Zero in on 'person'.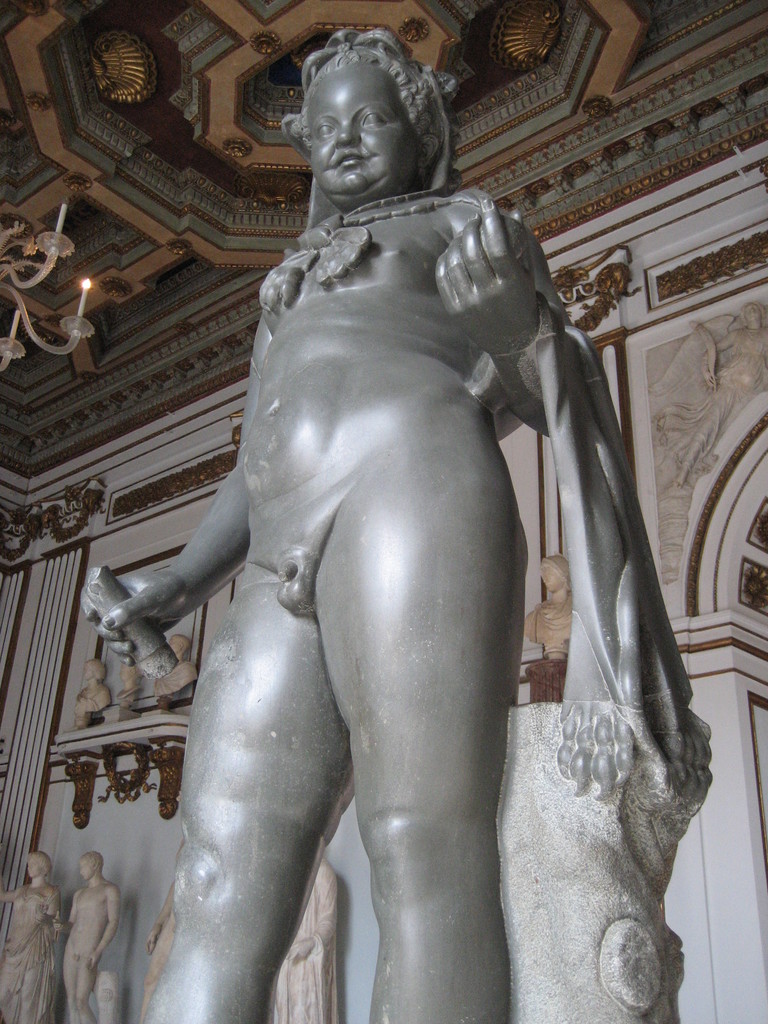
Zeroed in: {"x1": 141, "y1": 876, "x2": 177, "y2": 1014}.
